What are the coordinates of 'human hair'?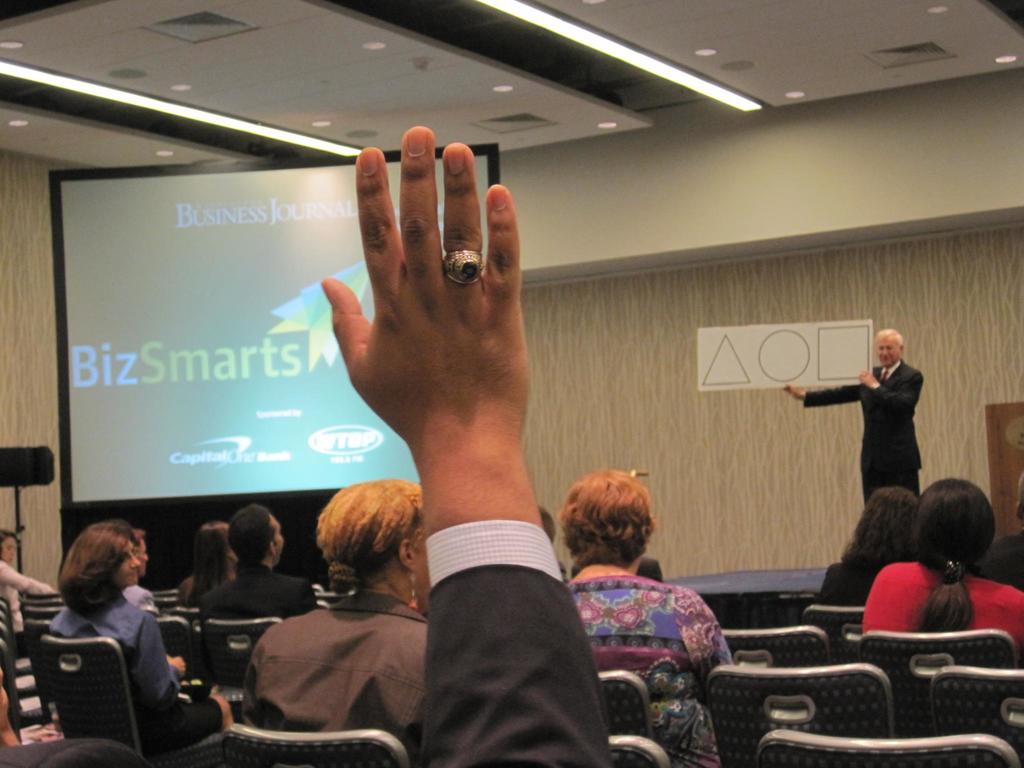
Rect(1014, 474, 1023, 525).
